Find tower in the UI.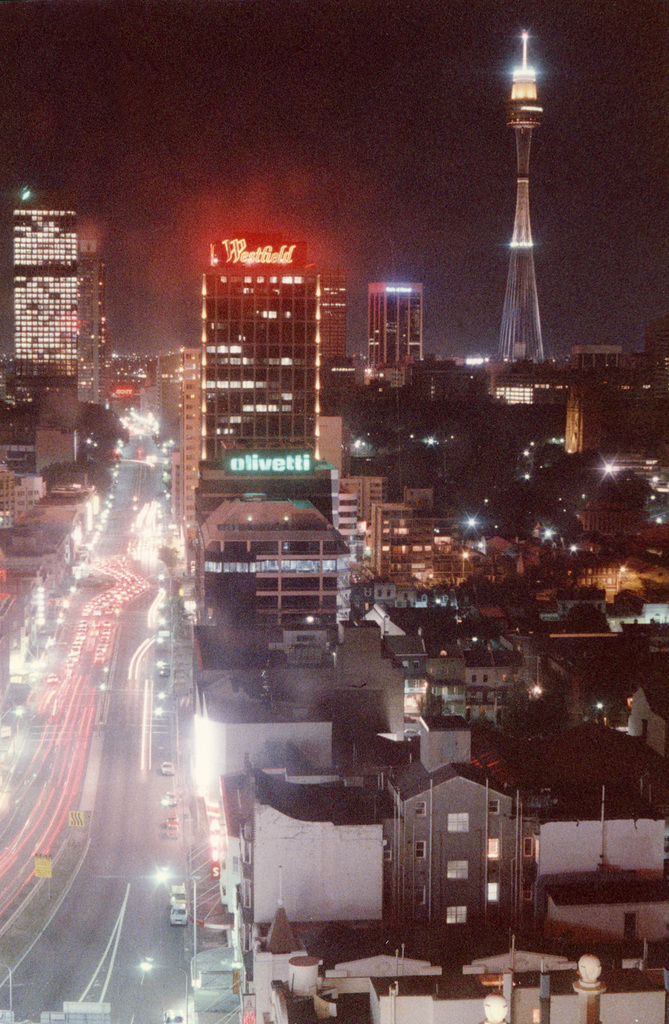
UI element at locate(1, 163, 107, 386).
